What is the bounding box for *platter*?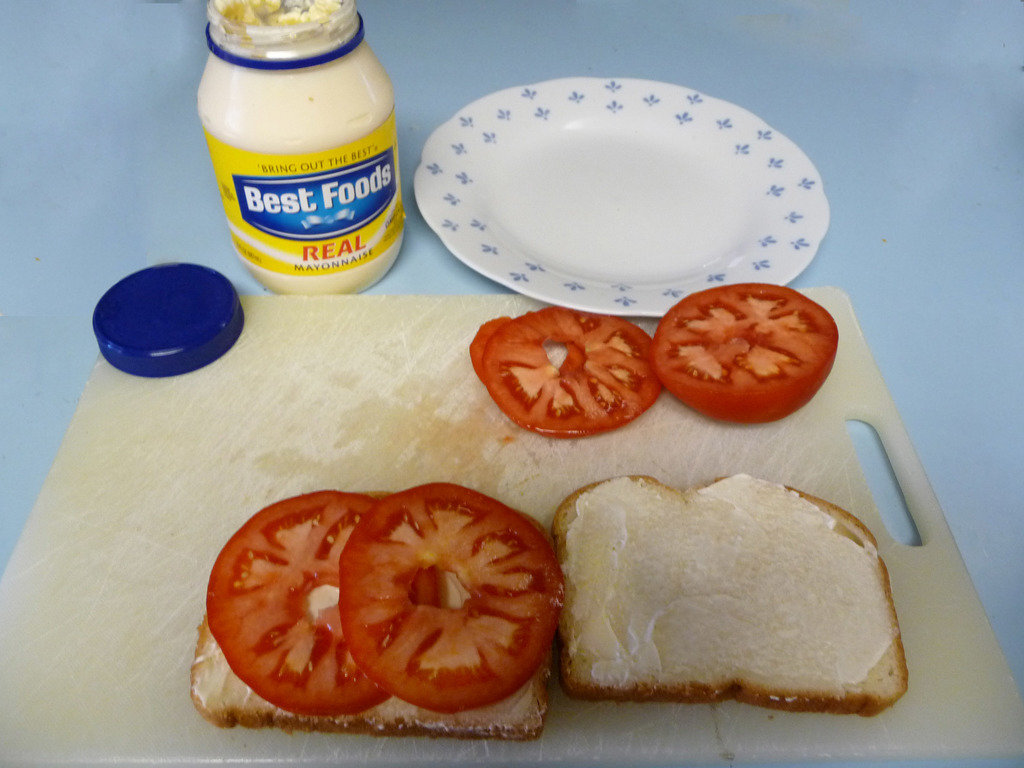
x1=413, y1=77, x2=826, y2=319.
